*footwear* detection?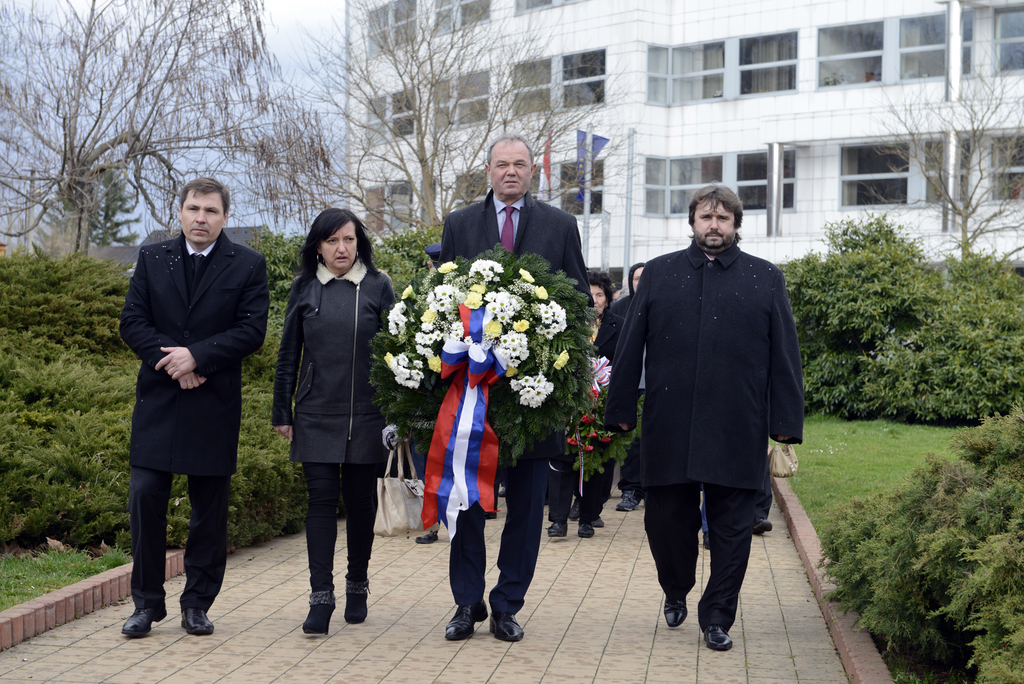
[578,523,595,537]
